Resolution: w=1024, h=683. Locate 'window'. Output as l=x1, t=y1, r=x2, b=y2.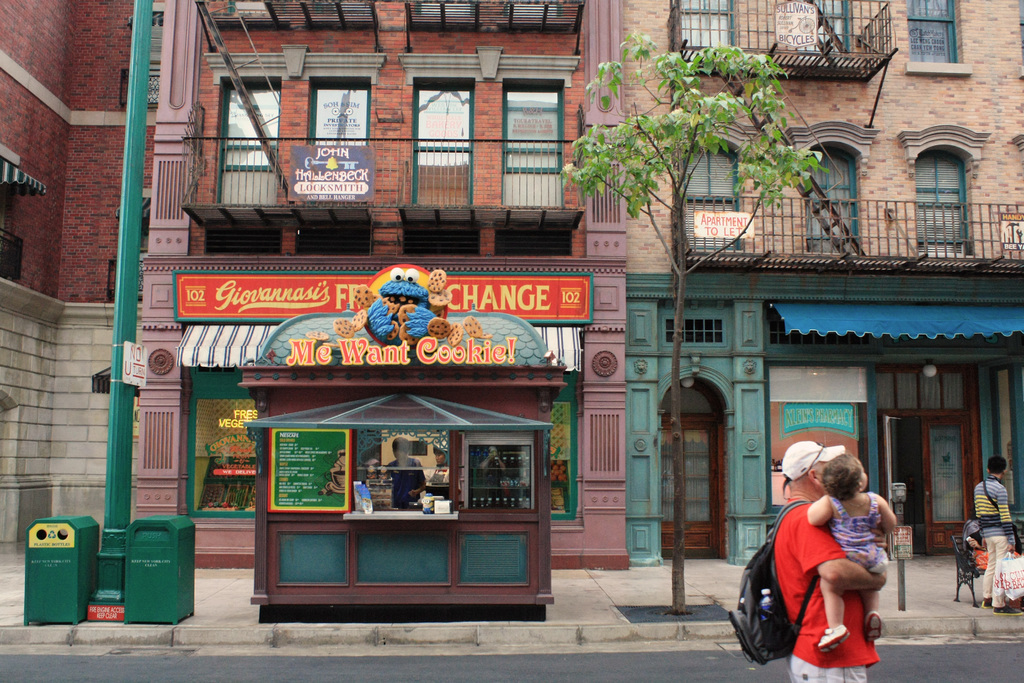
l=216, t=80, r=278, b=206.
